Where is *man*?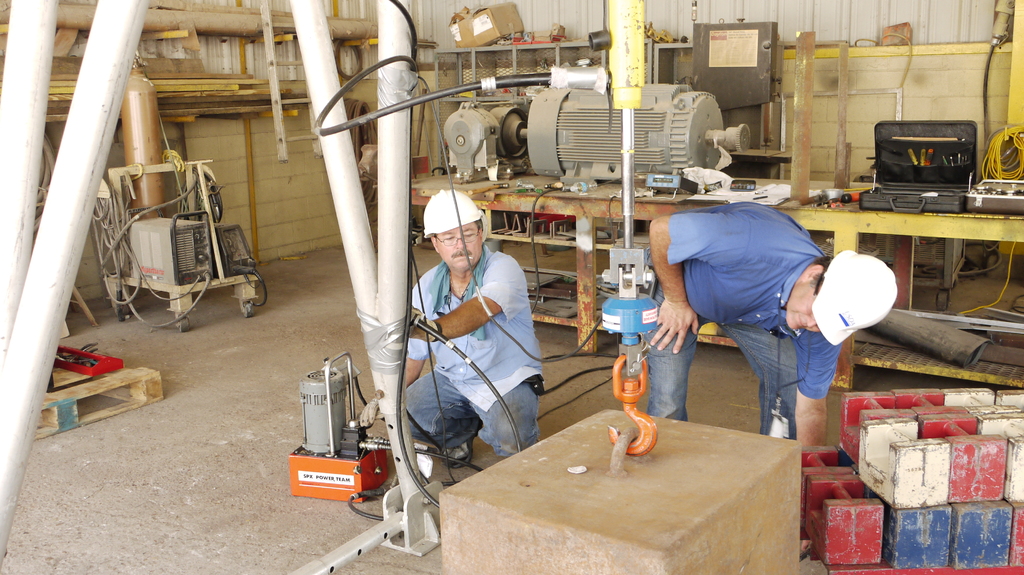
[643, 202, 897, 450].
